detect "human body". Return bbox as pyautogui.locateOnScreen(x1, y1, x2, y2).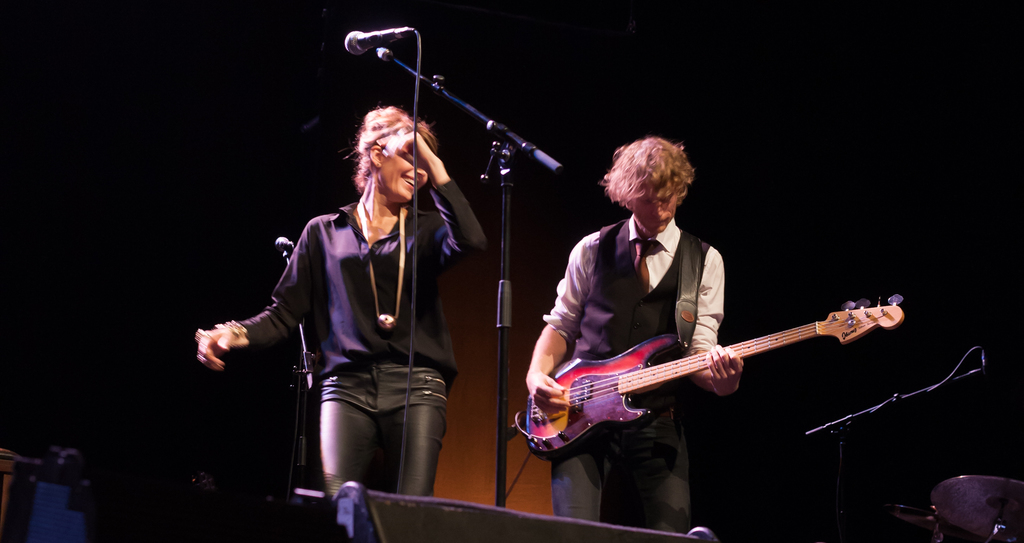
pyautogui.locateOnScreen(524, 215, 748, 539).
